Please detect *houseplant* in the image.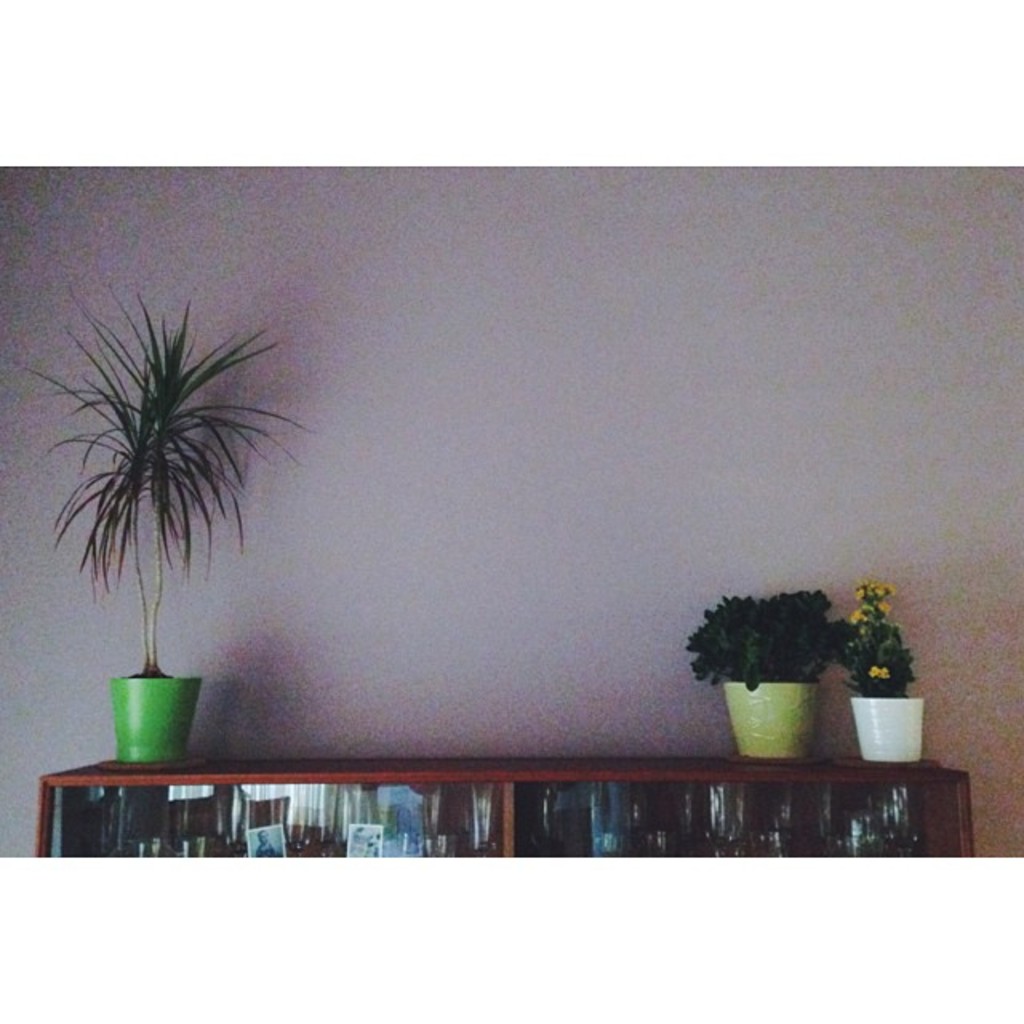
[21, 277, 312, 781].
